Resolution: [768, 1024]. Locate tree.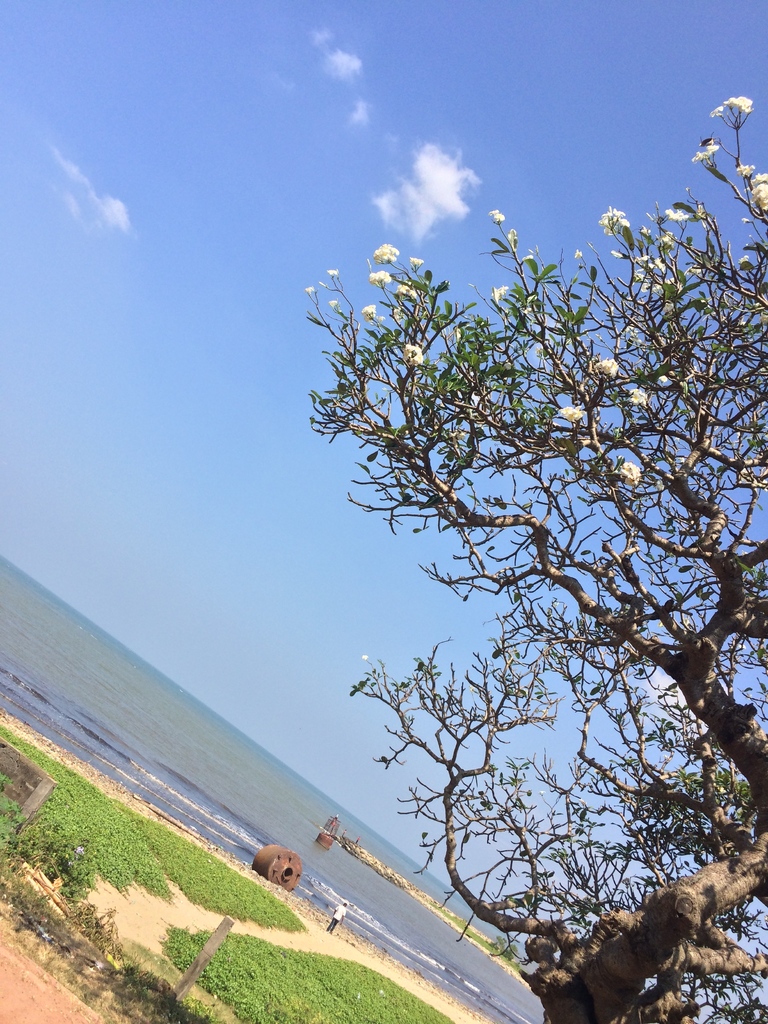
291:99:767:1023.
